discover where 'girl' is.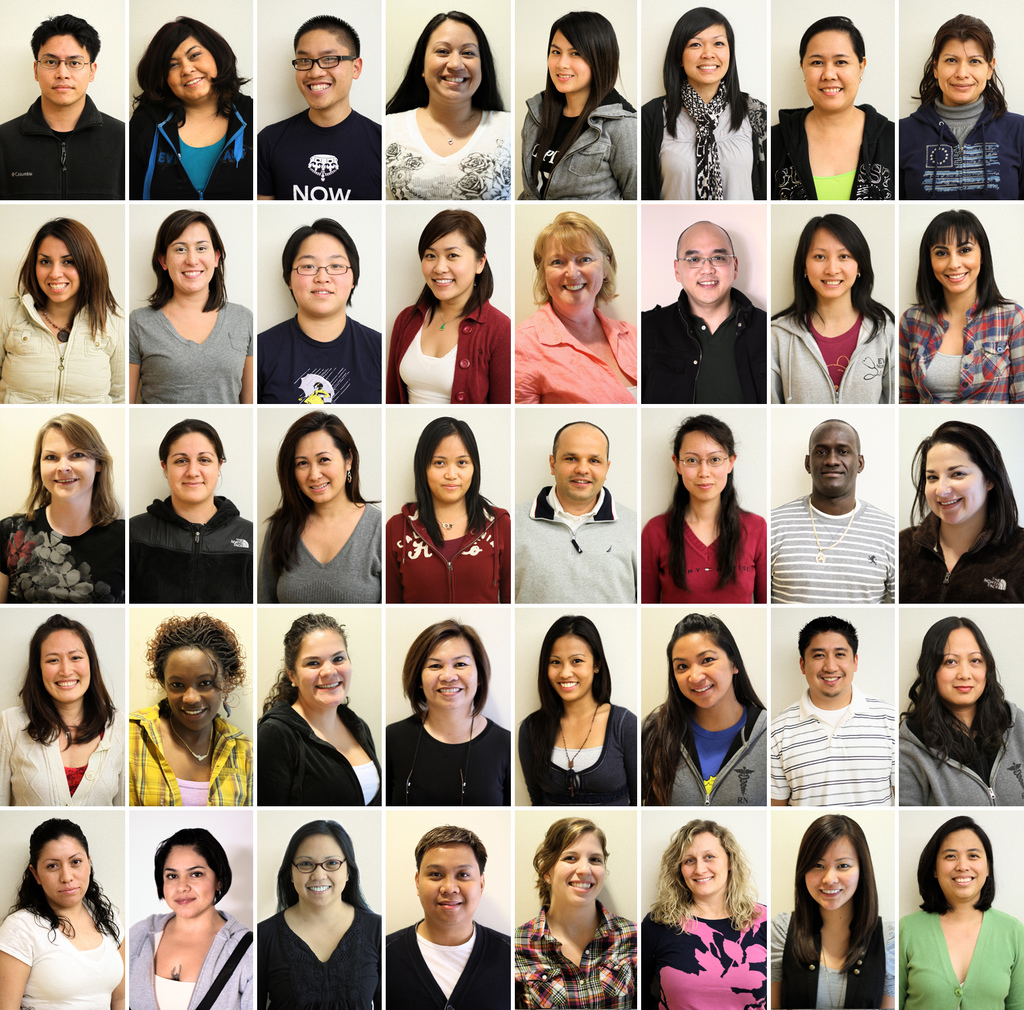
Discovered at x1=135 y1=216 x2=249 y2=407.
